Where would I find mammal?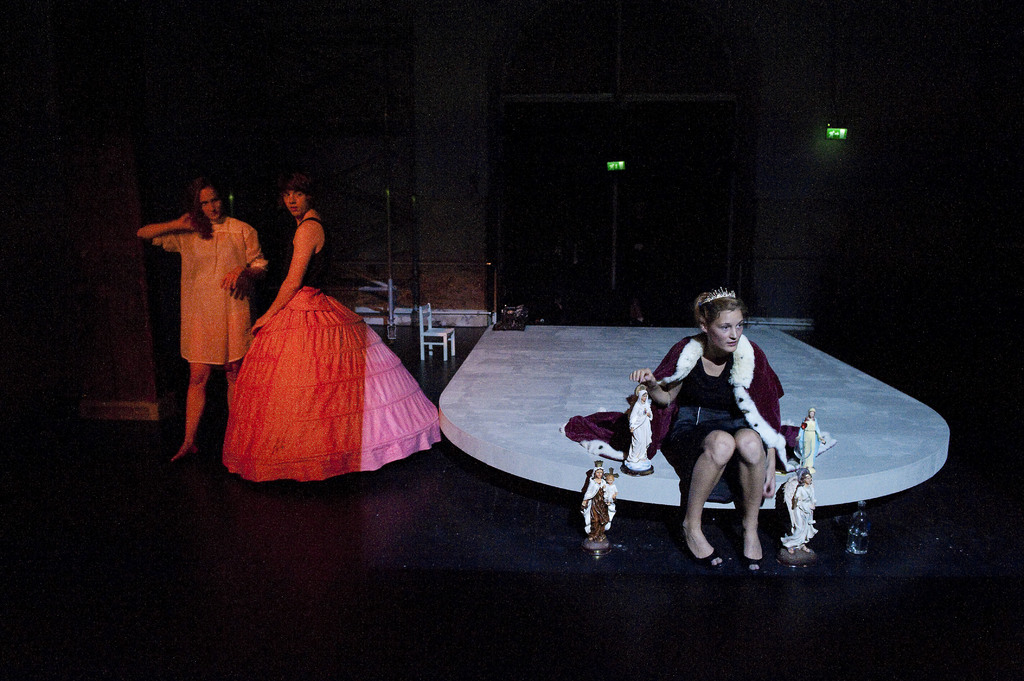
At 625,387,655,472.
